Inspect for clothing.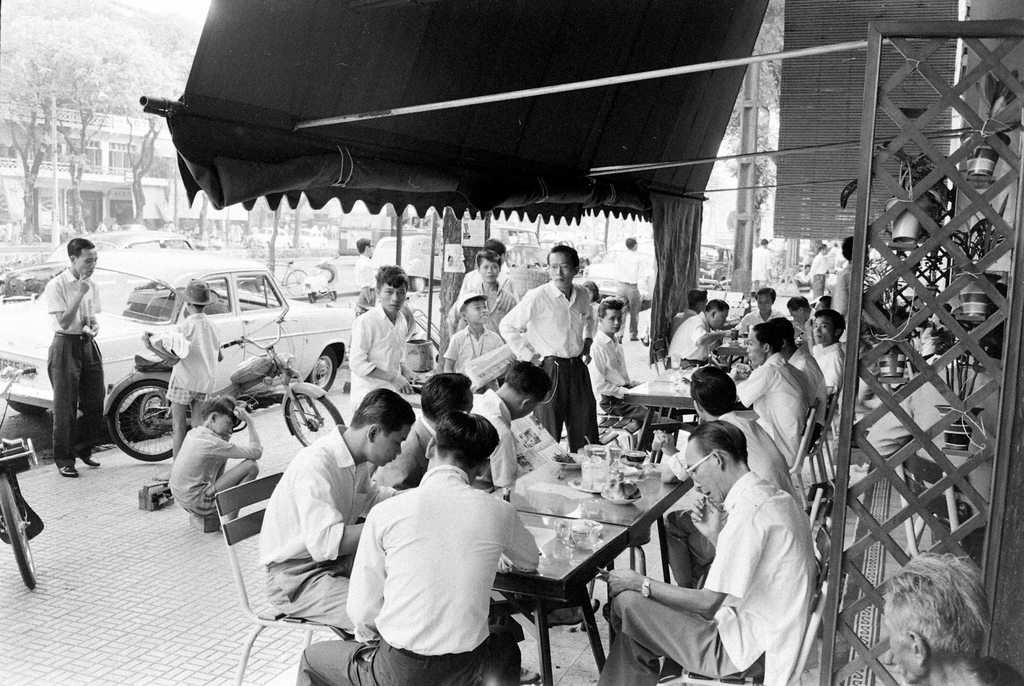
Inspection: BBox(348, 306, 421, 414).
